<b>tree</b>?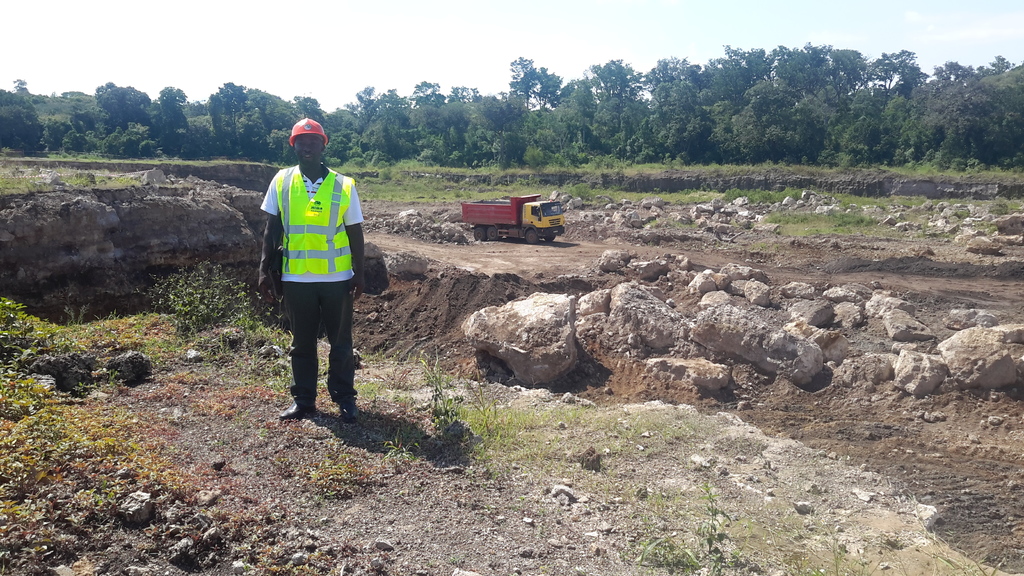
0 297 114 378
